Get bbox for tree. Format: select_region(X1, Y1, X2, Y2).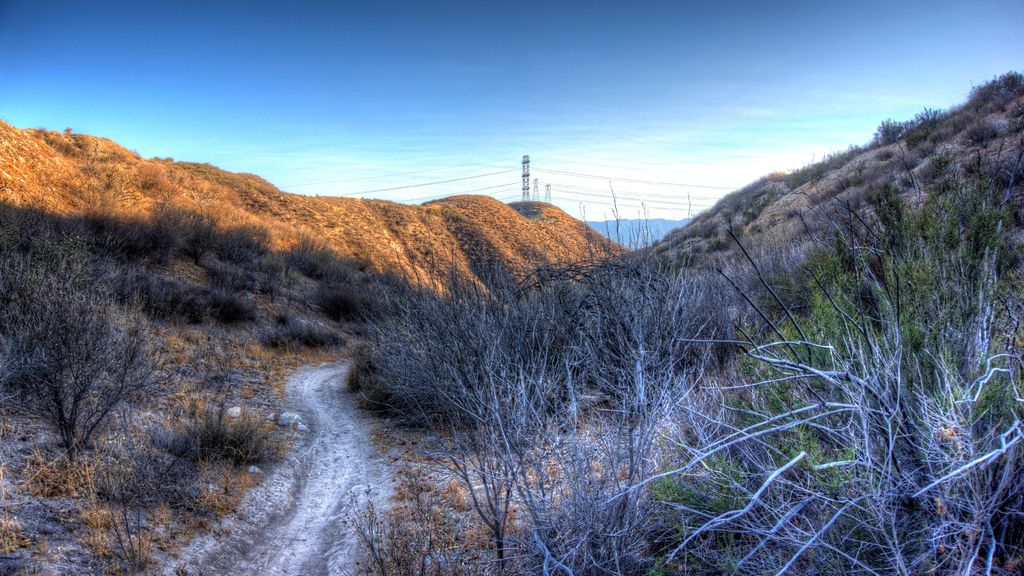
select_region(0, 242, 177, 461).
